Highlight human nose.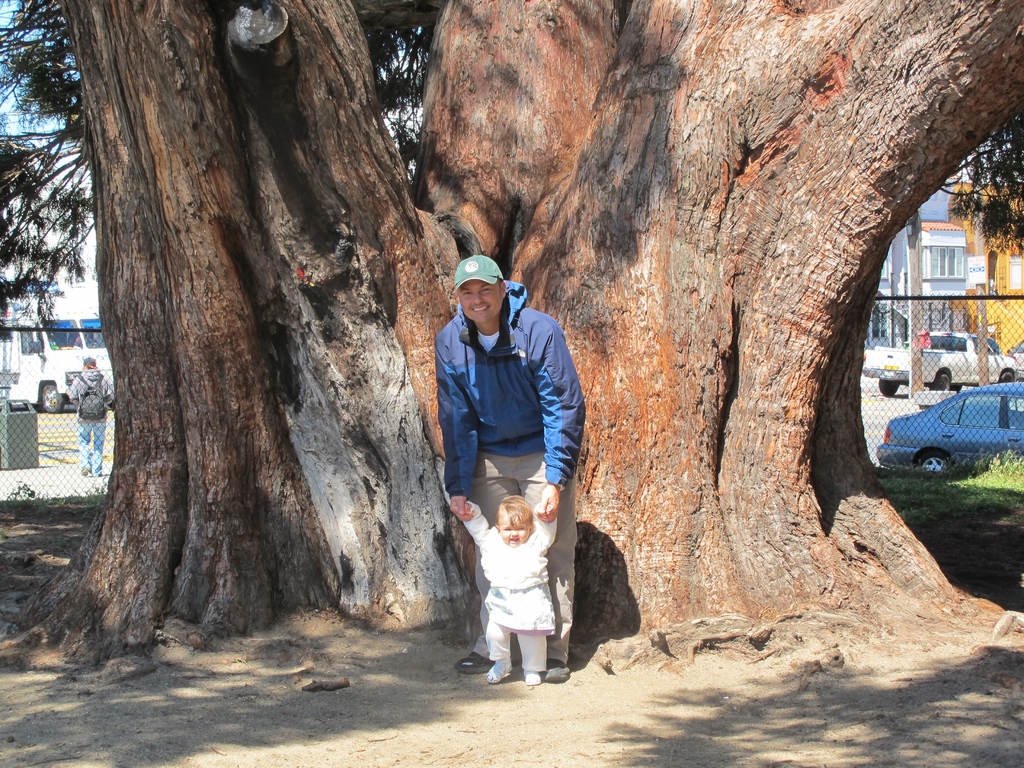
Highlighted region: BBox(472, 292, 488, 307).
